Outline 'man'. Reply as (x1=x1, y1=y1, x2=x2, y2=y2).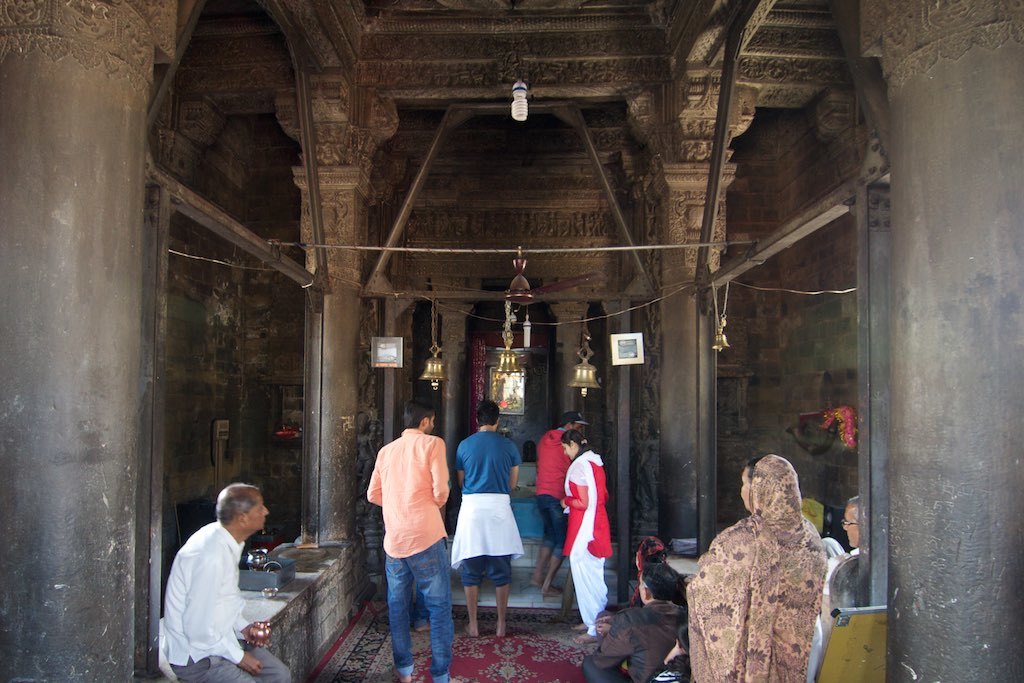
(x1=159, y1=466, x2=278, y2=674).
